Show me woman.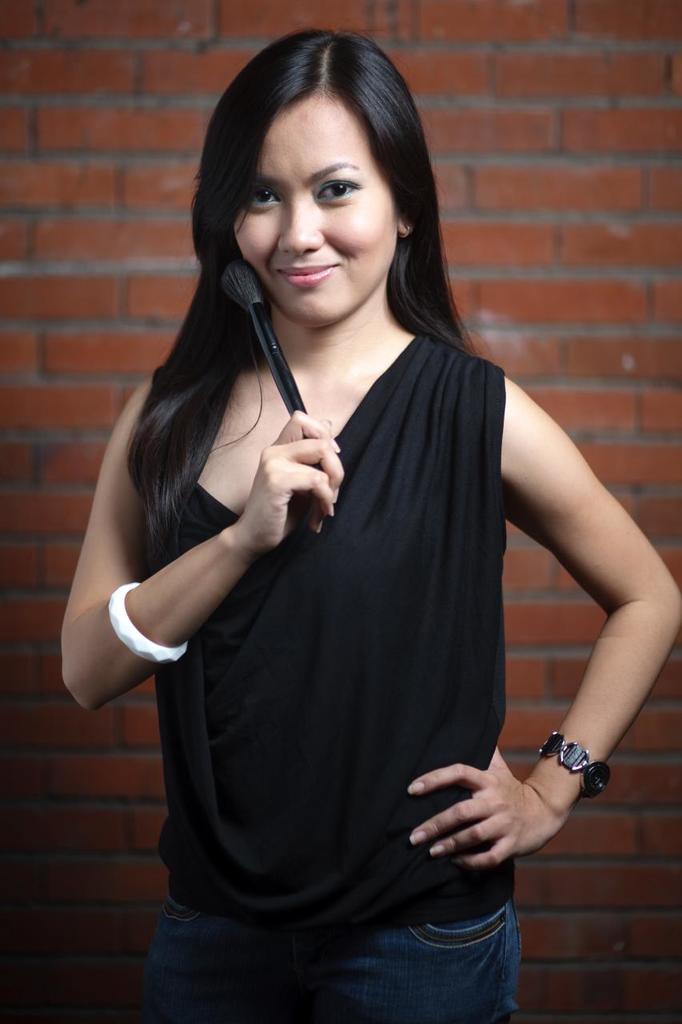
woman is here: select_region(78, 0, 628, 989).
